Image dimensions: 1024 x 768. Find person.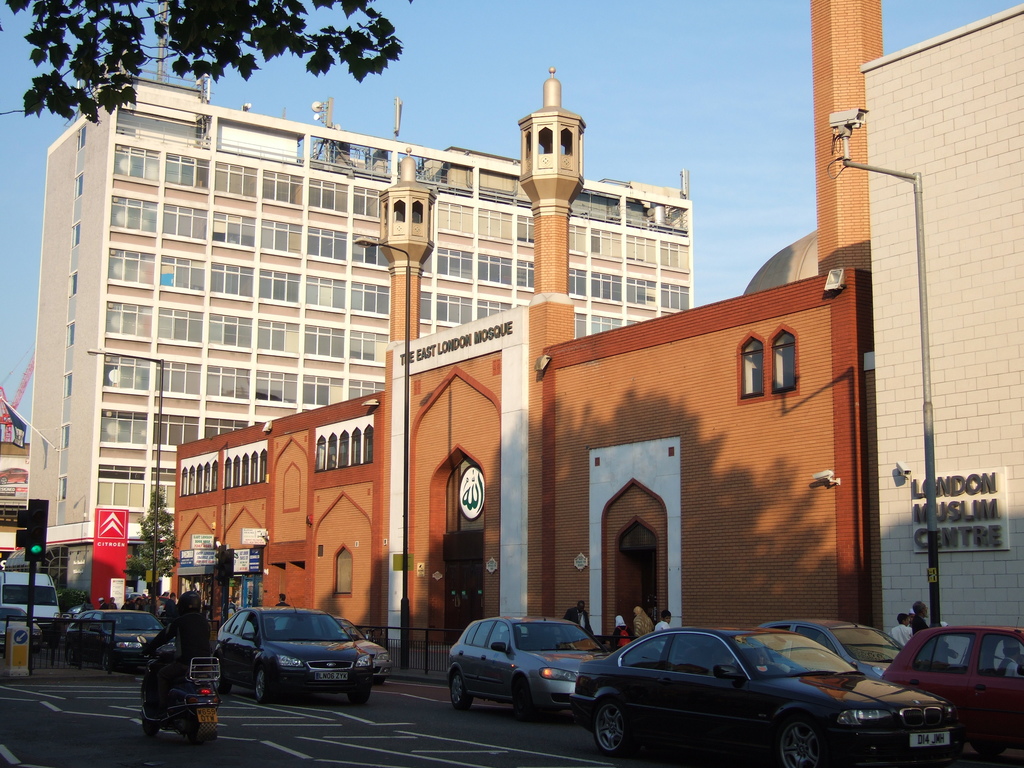
box(913, 601, 931, 633).
